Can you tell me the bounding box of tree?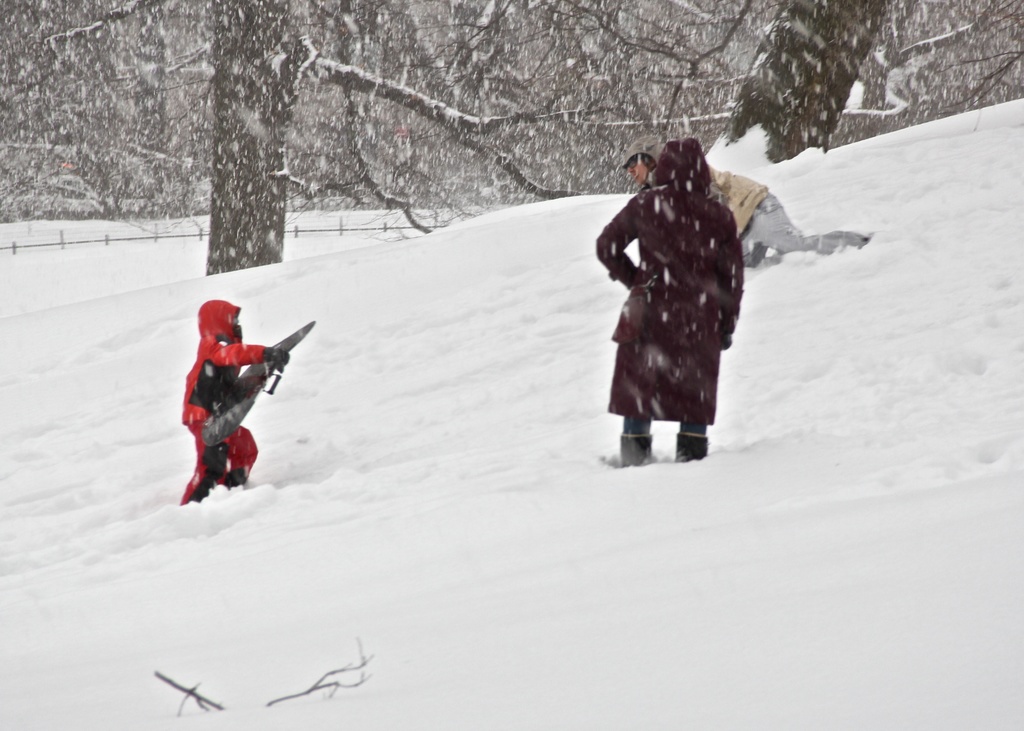
locate(0, 0, 684, 273).
